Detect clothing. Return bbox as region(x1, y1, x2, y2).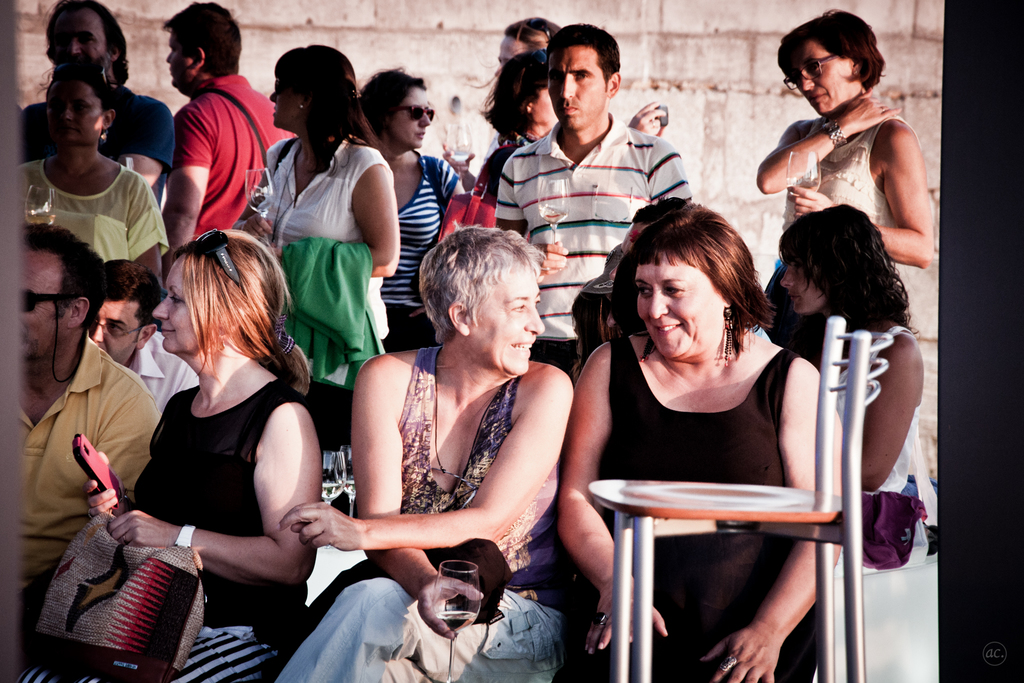
region(271, 345, 564, 682).
